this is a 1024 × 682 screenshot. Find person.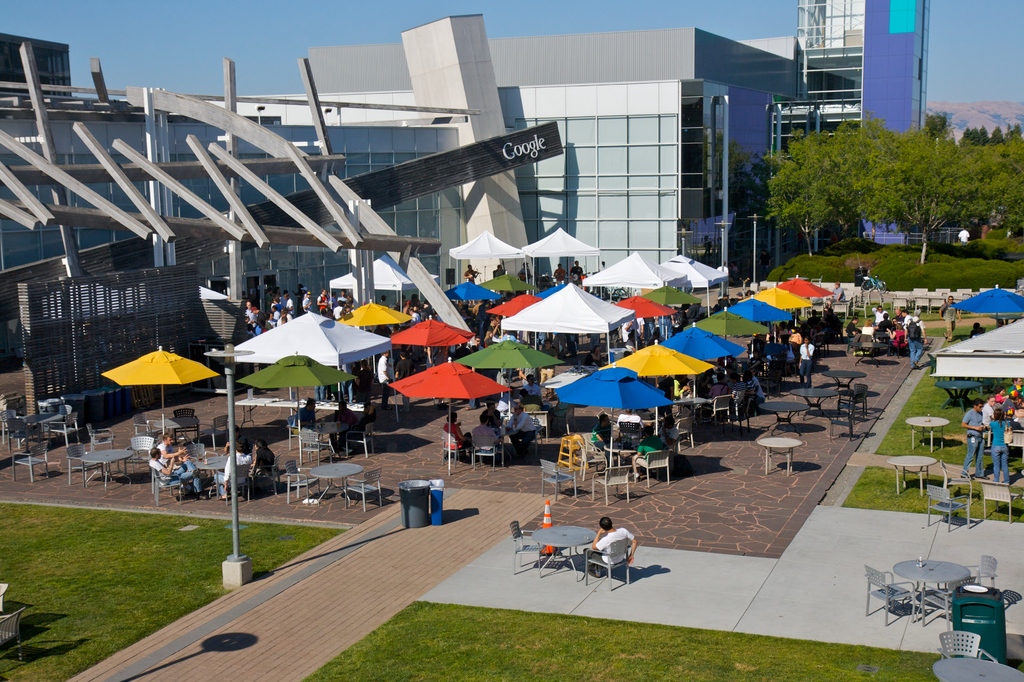
Bounding box: x1=979 y1=405 x2=1012 y2=489.
